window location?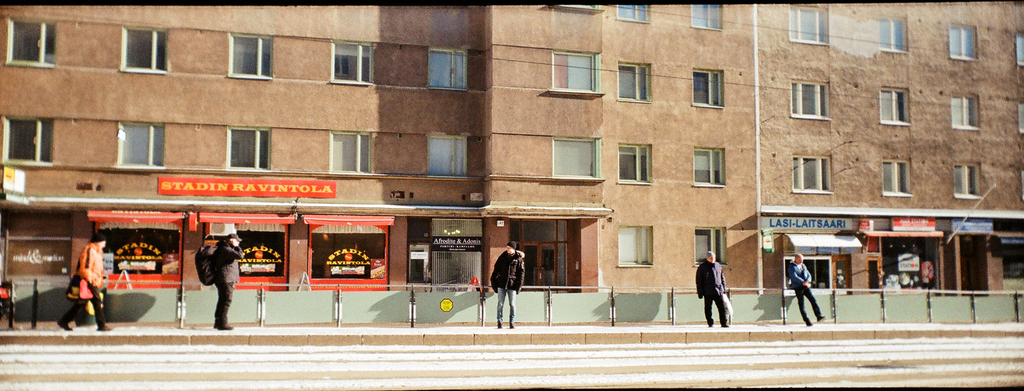
{"x1": 794, "y1": 155, "x2": 833, "y2": 191}
